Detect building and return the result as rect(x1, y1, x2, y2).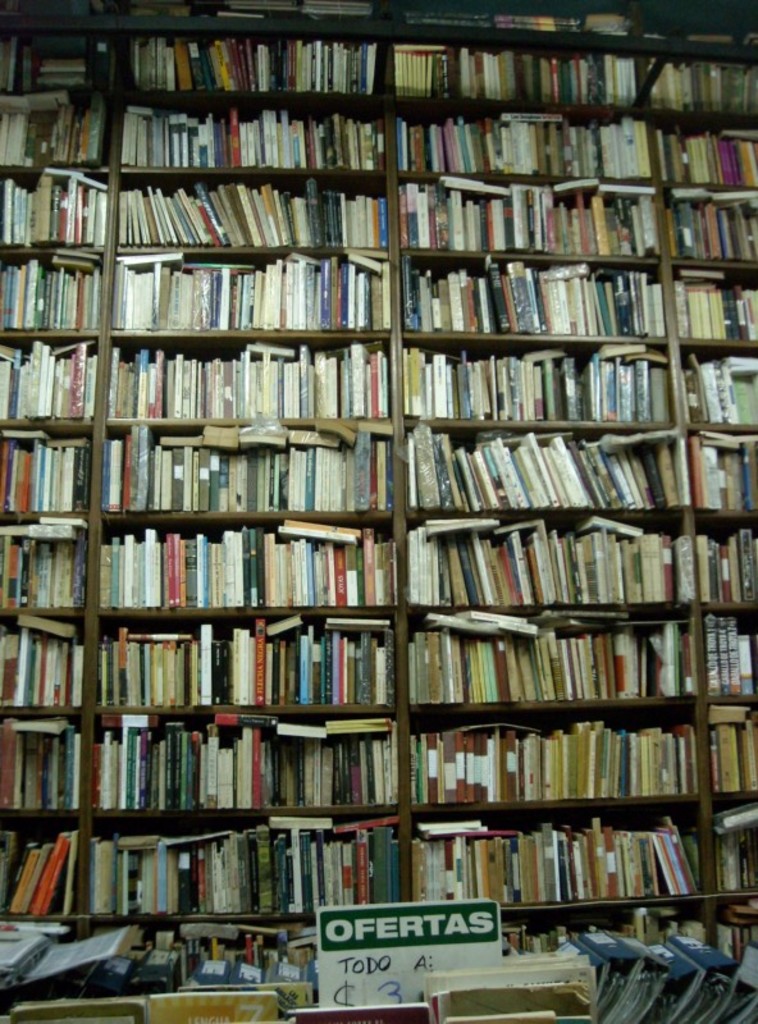
rect(0, 0, 757, 1023).
